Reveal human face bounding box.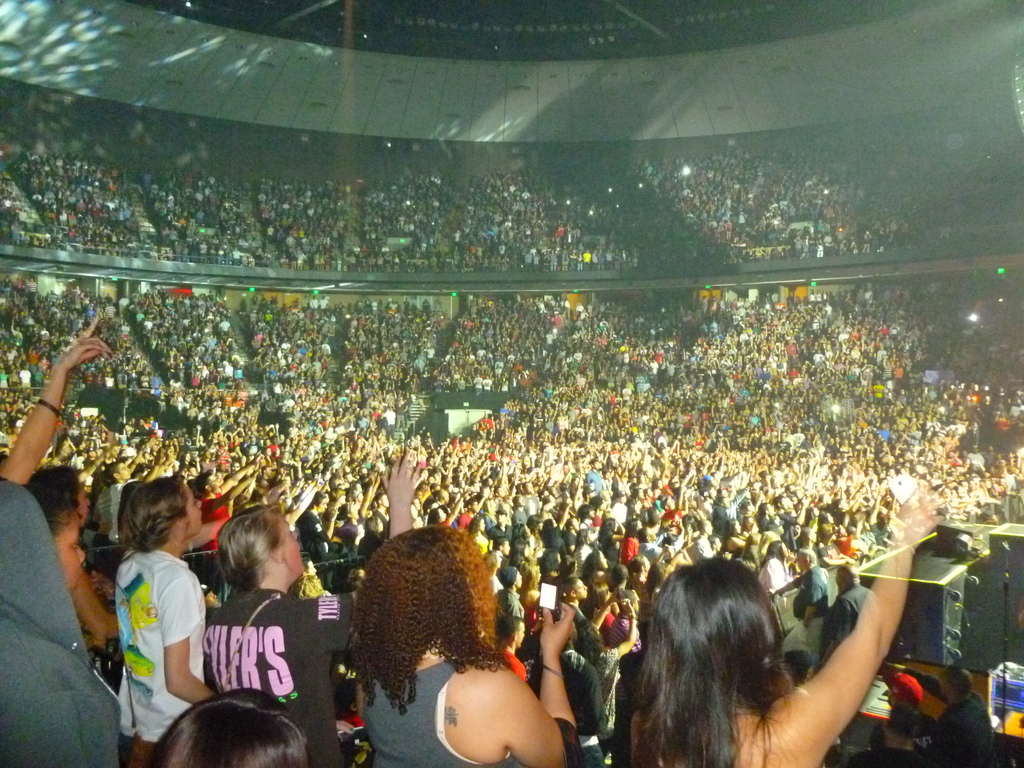
Revealed: l=205, t=475, r=221, b=492.
